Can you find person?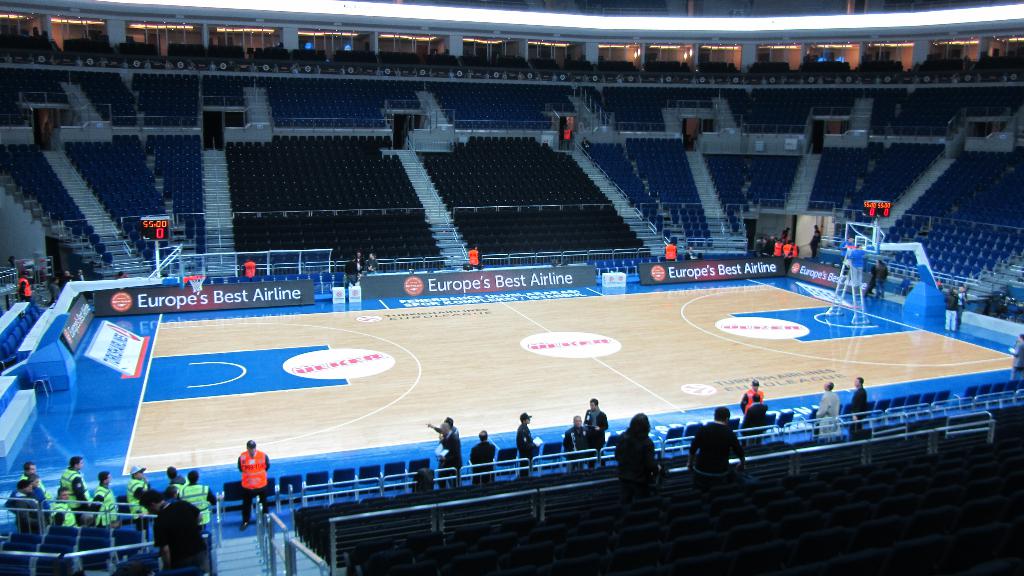
Yes, bounding box: [left=236, top=435, right=271, bottom=531].
